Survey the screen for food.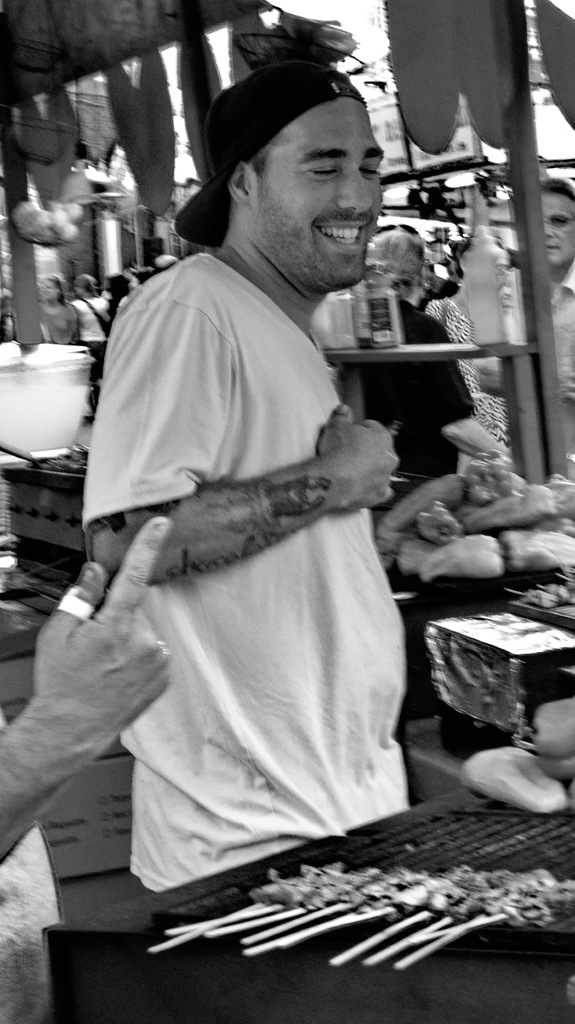
Survey found: bbox=(464, 449, 513, 502).
